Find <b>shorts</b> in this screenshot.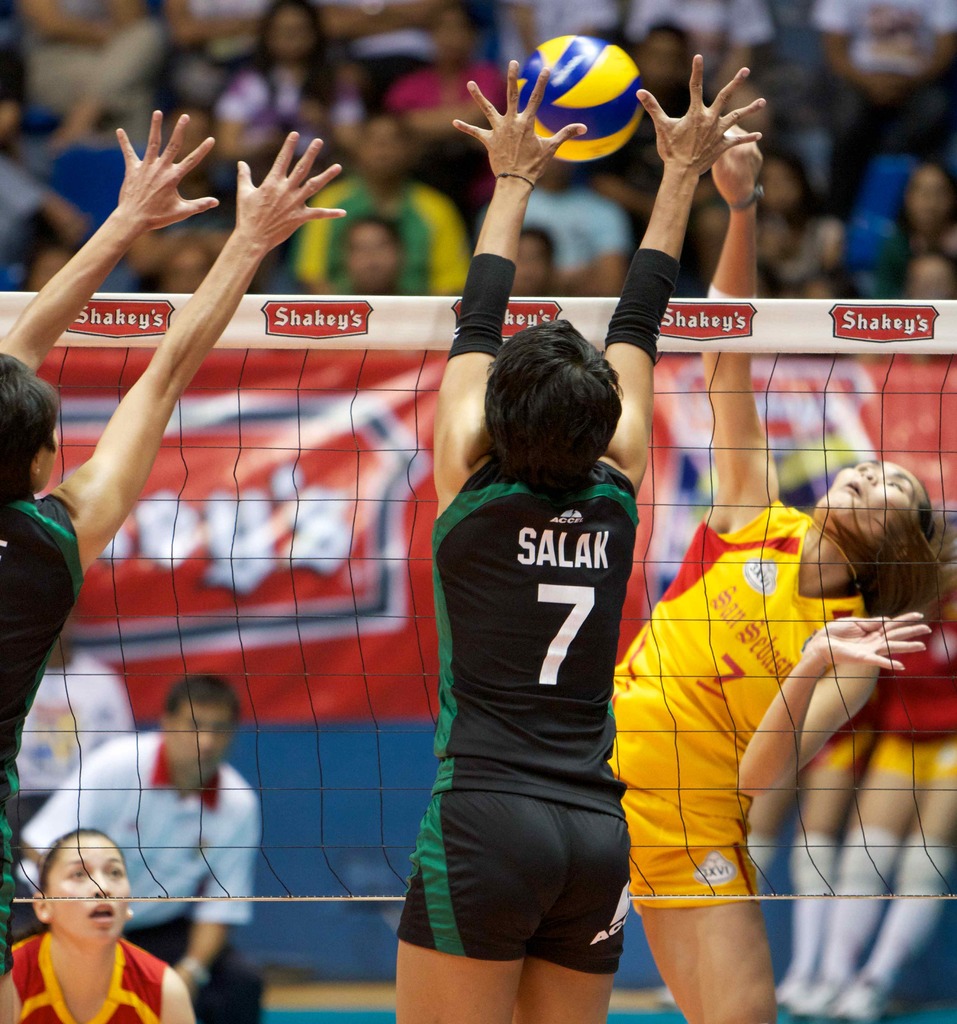
The bounding box for <b>shorts</b> is crop(877, 735, 956, 777).
